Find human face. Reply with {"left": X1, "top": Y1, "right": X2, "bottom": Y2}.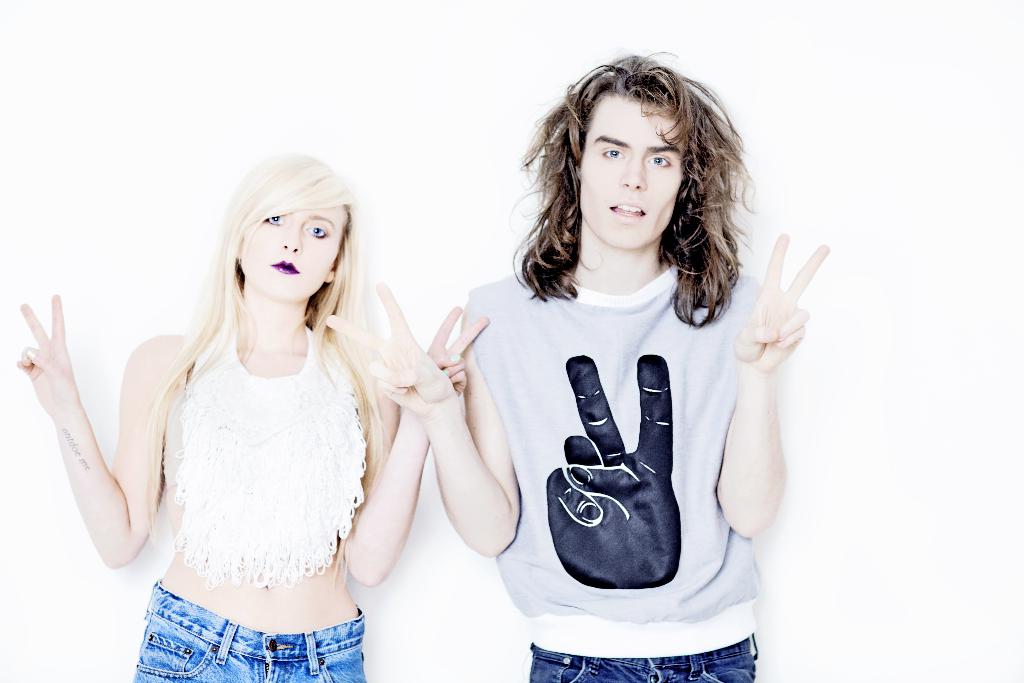
{"left": 243, "top": 211, "right": 349, "bottom": 305}.
